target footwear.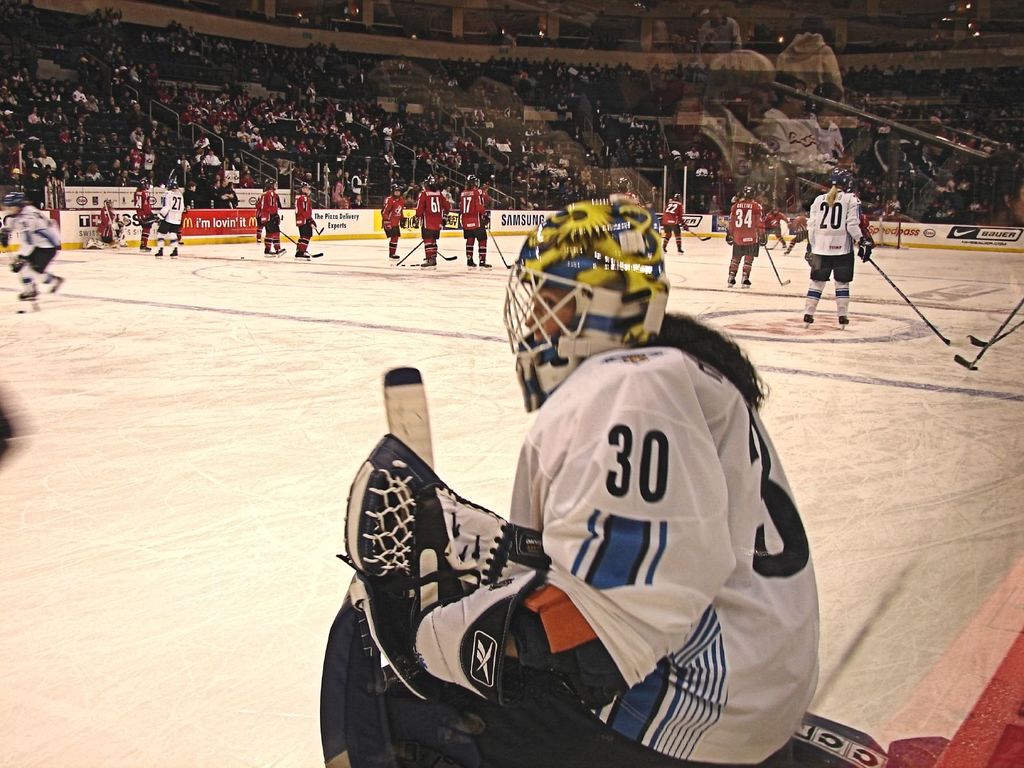
Target region: [279,247,287,253].
